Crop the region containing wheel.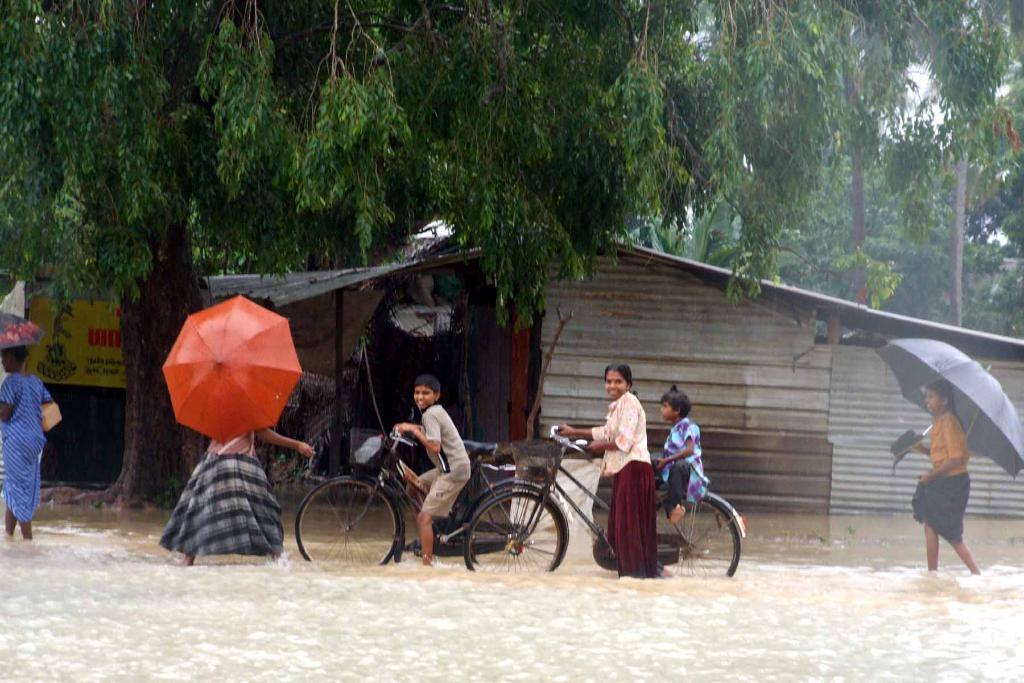
Crop region: {"x1": 296, "y1": 475, "x2": 397, "y2": 566}.
